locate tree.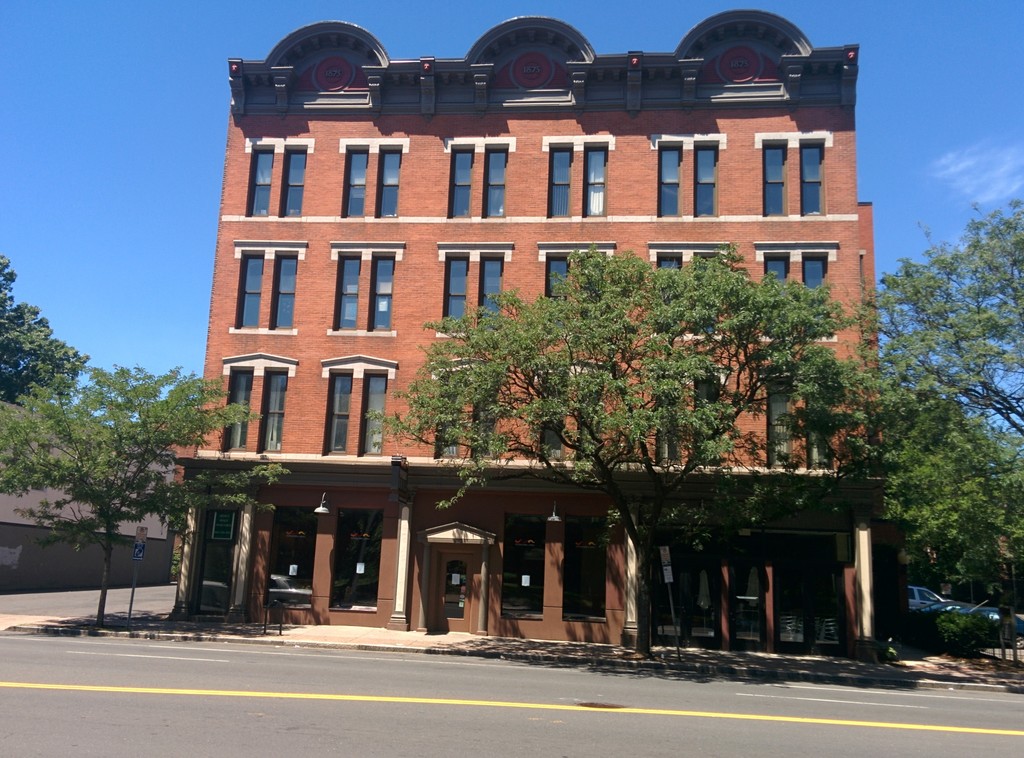
Bounding box: {"left": 0, "top": 257, "right": 92, "bottom": 403}.
